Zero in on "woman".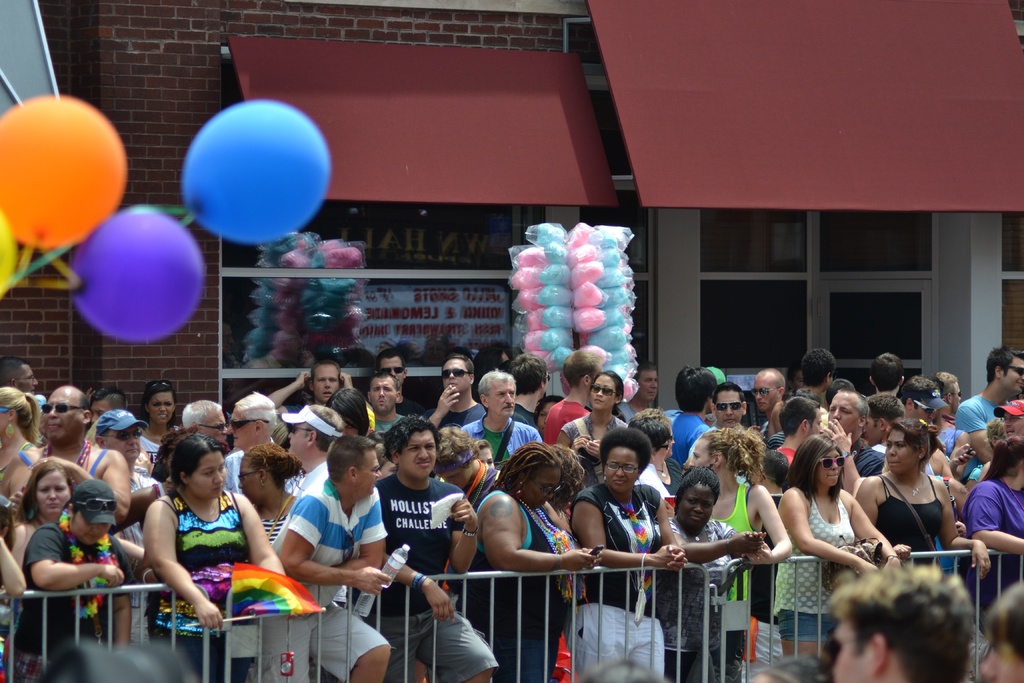
Zeroed in: select_region(687, 423, 794, 682).
